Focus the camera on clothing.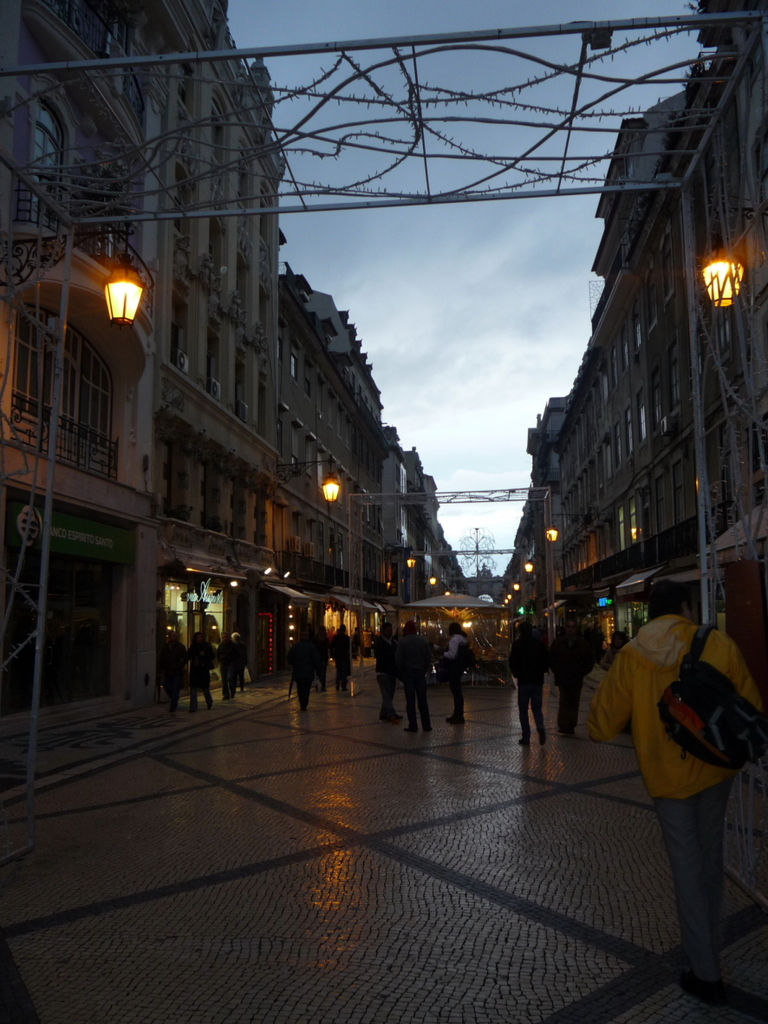
Focus region: {"x1": 374, "y1": 634, "x2": 399, "y2": 715}.
